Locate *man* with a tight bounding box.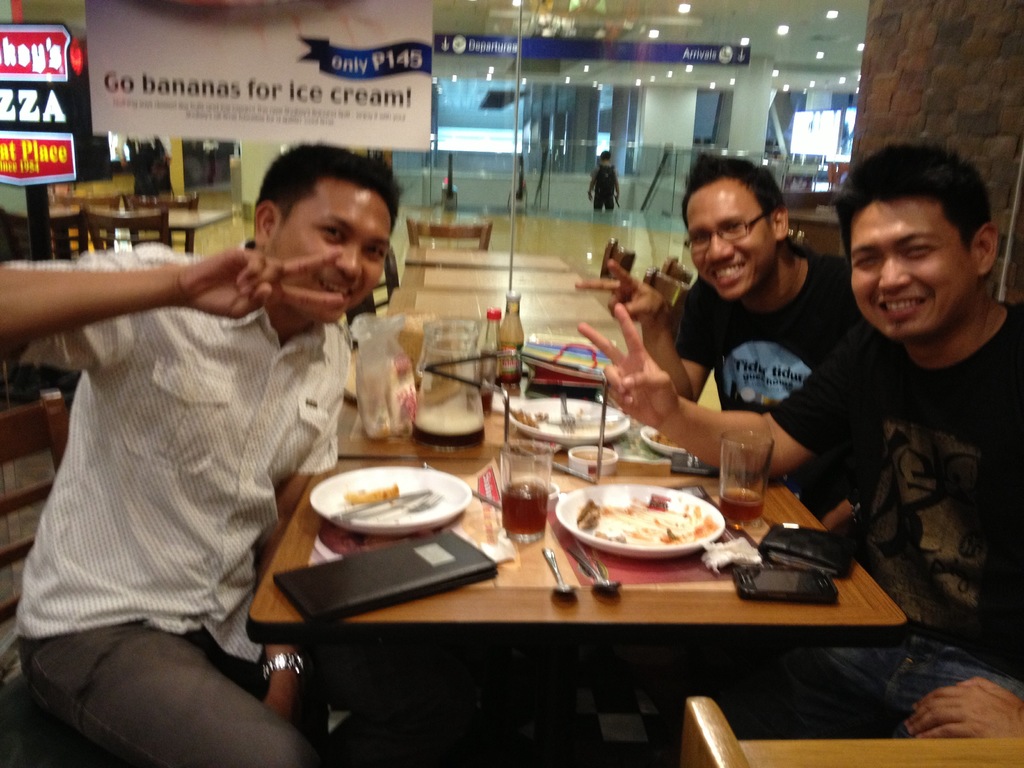
left=586, top=147, right=627, bottom=214.
